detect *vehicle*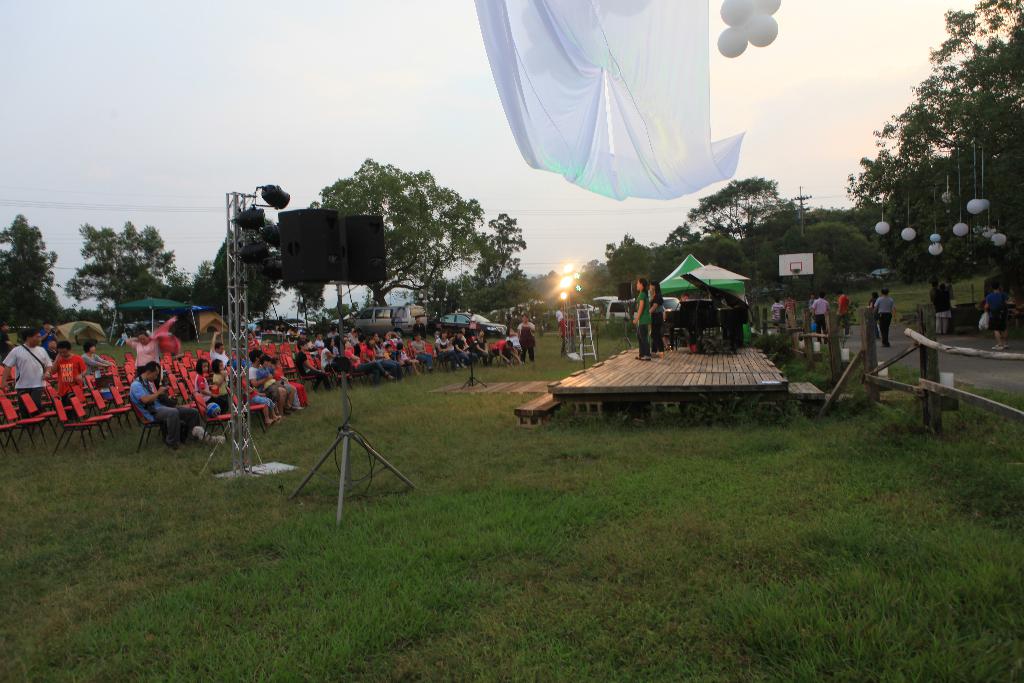
570:302:597:315
